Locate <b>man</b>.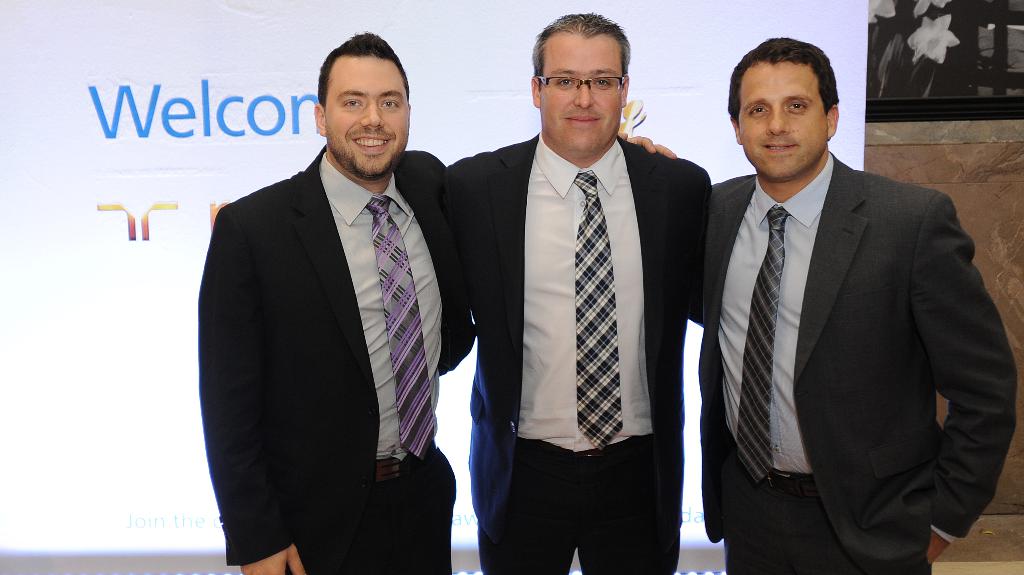
Bounding box: x1=198 y1=28 x2=675 y2=574.
